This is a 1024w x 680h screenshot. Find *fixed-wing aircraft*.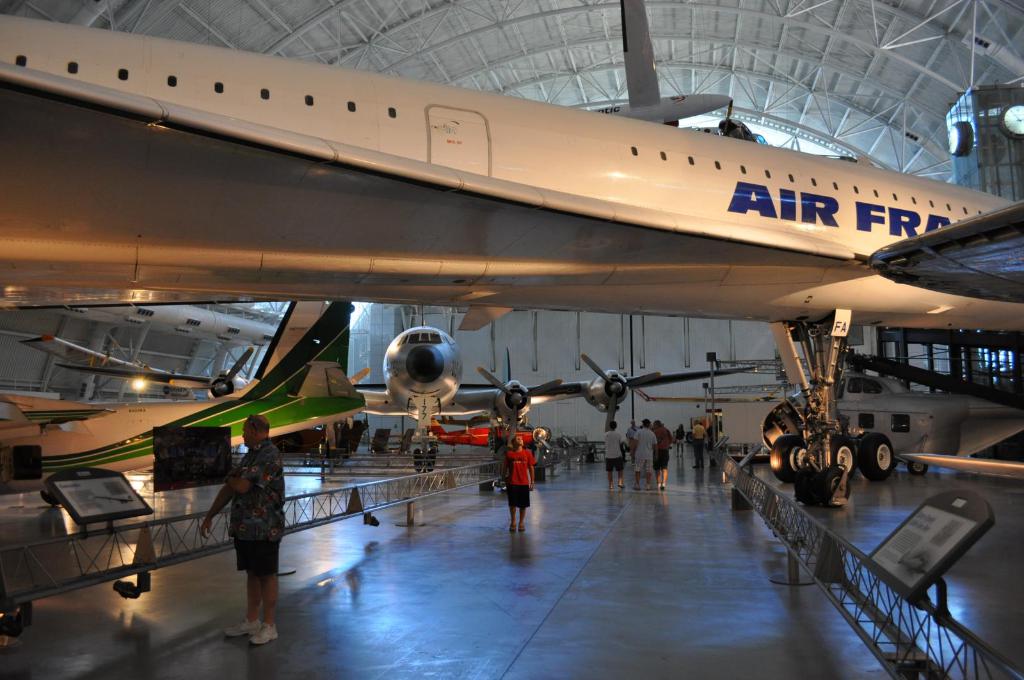
Bounding box: [x1=19, y1=292, x2=770, y2=481].
